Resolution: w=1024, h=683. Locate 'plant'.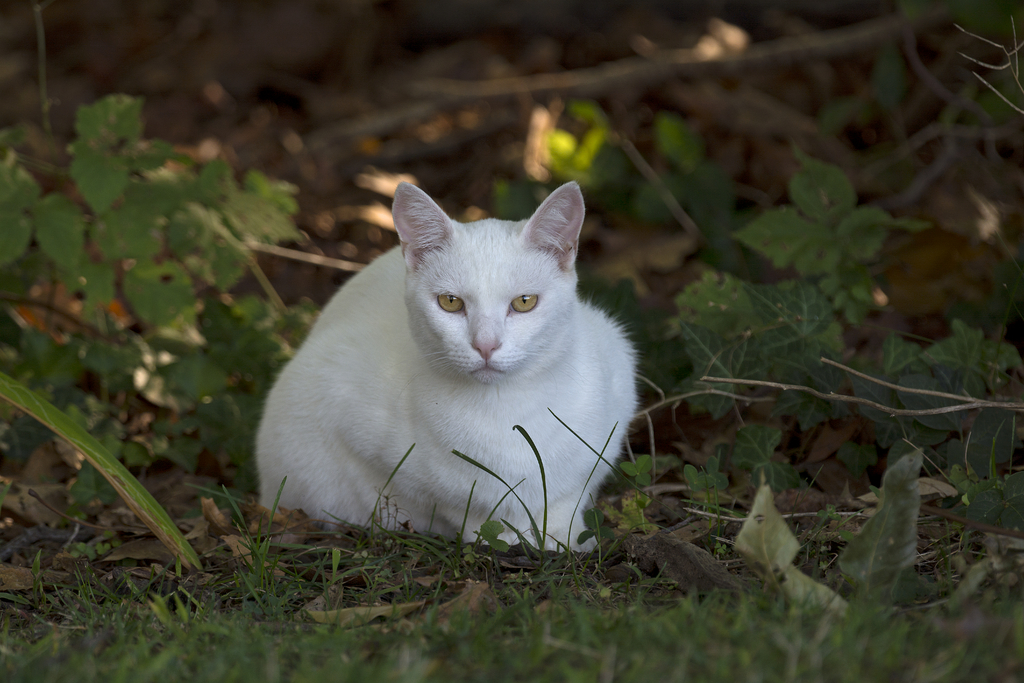
0/90/323/513.
